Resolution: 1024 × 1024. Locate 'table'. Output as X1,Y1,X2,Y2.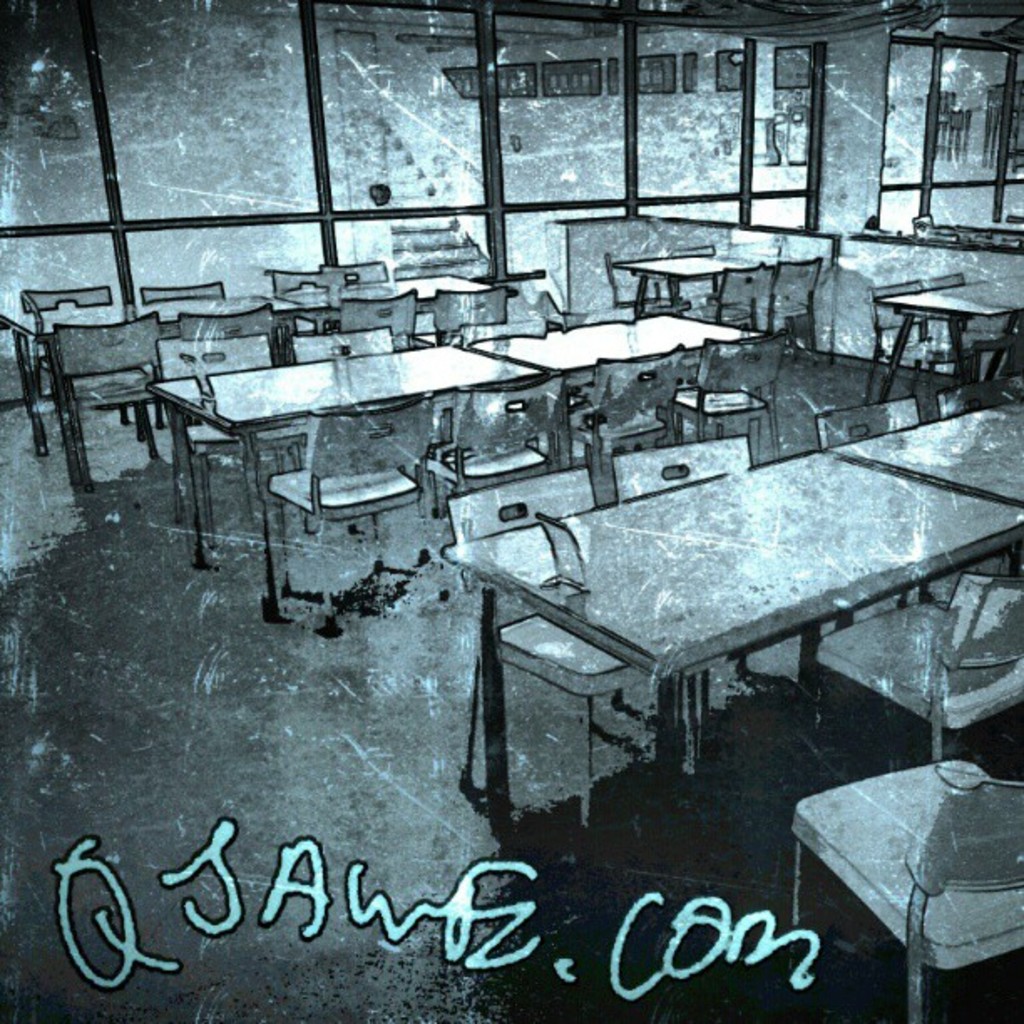
604,251,748,323.
